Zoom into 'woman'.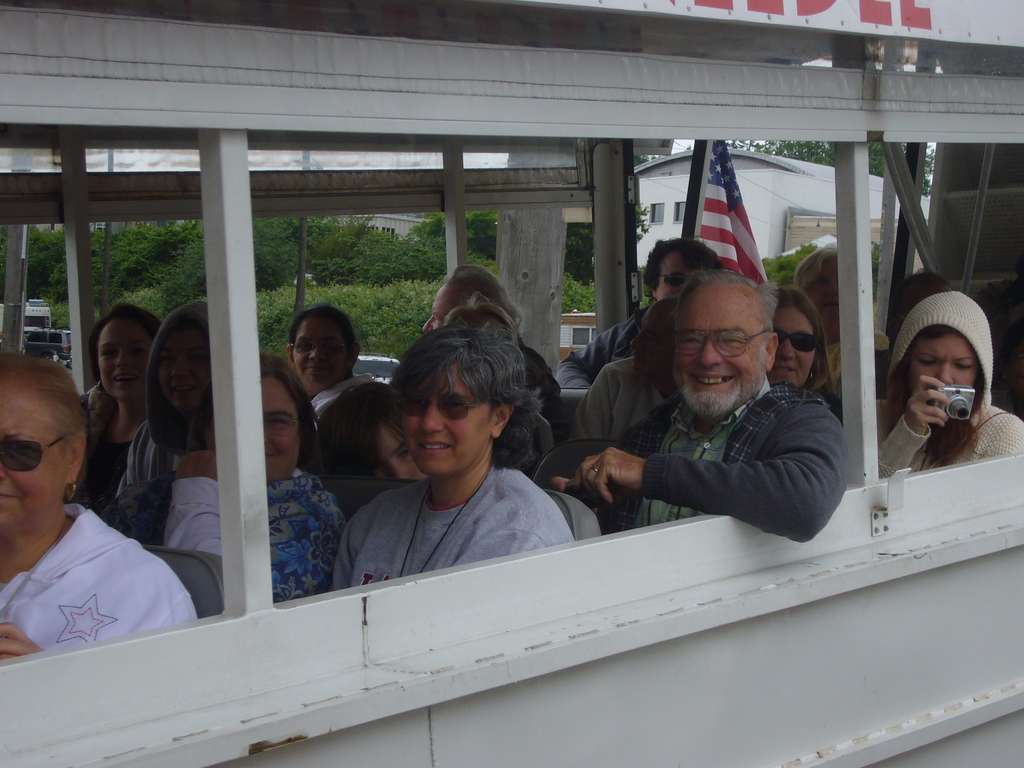
Zoom target: box=[870, 289, 1023, 486].
